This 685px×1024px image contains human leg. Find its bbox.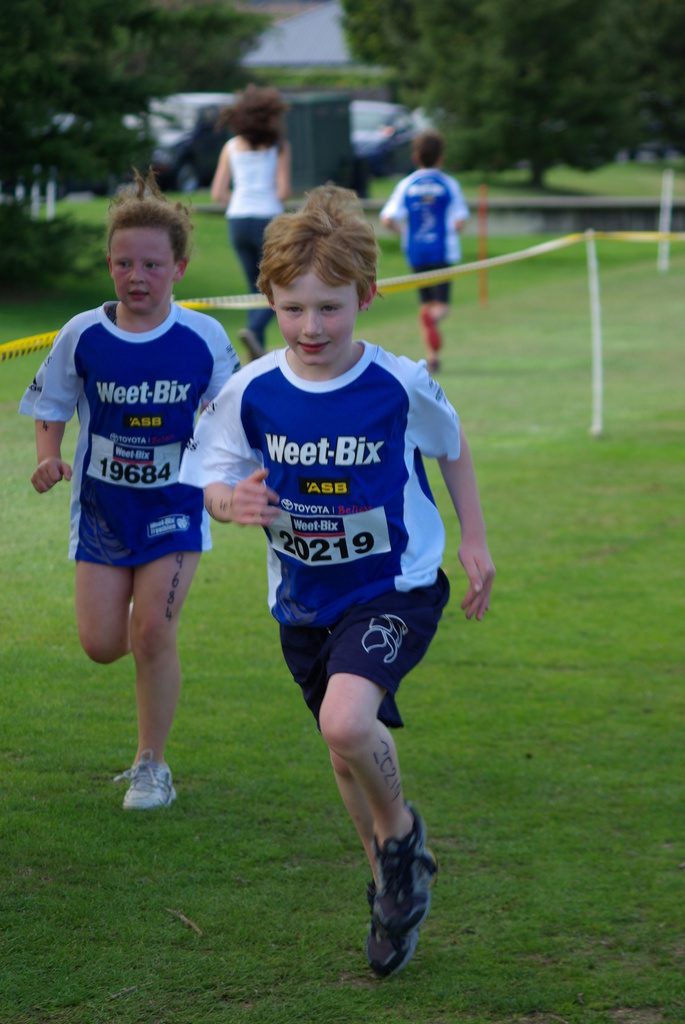
x1=71, y1=504, x2=188, y2=657.
